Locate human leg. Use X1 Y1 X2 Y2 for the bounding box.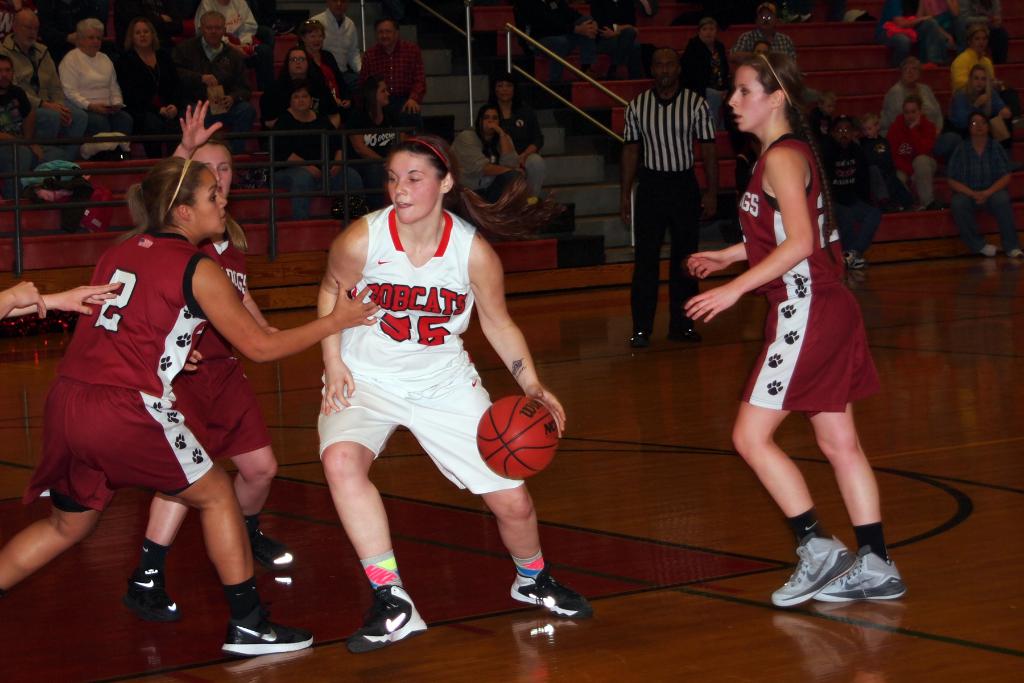
803 407 907 618.
